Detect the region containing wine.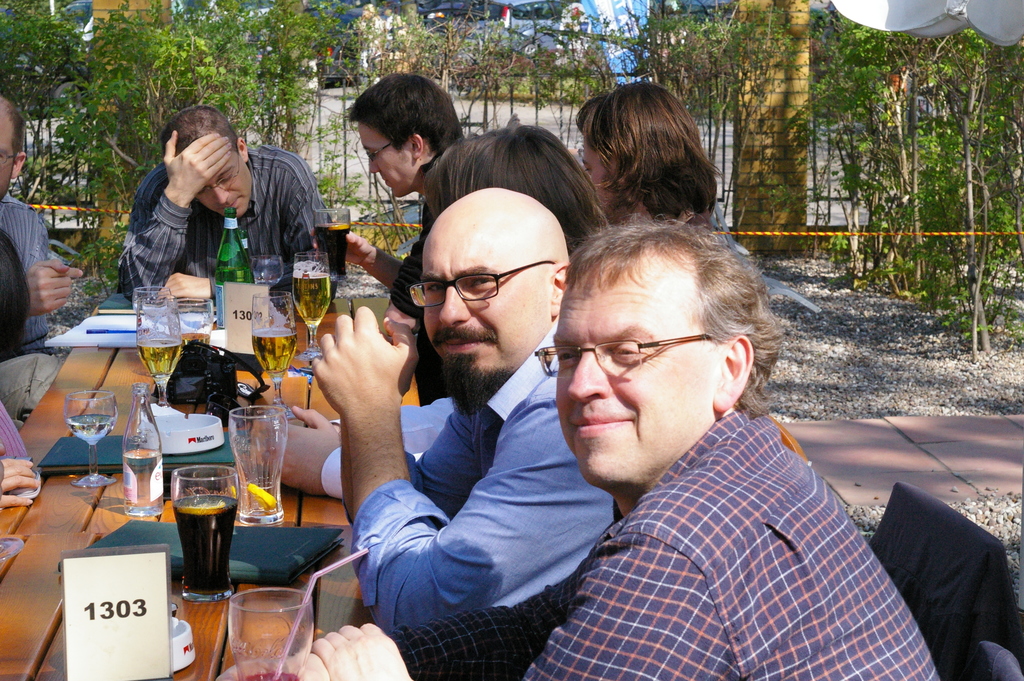
<box>246,326,298,373</box>.
